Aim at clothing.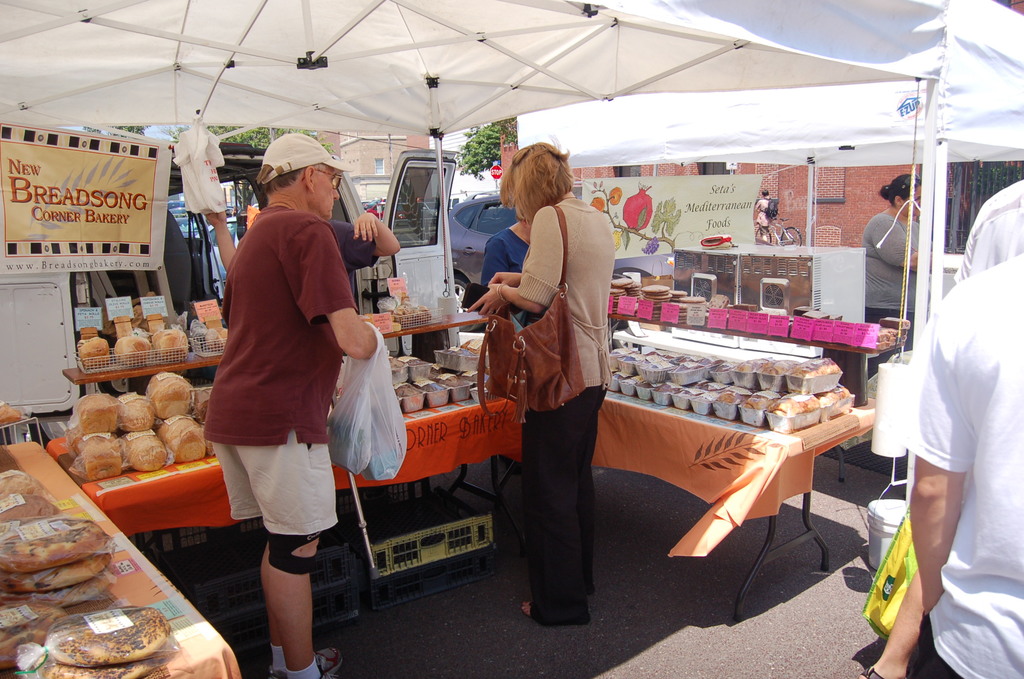
Aimed at left=325, top=218, right=376, bottom=300.
